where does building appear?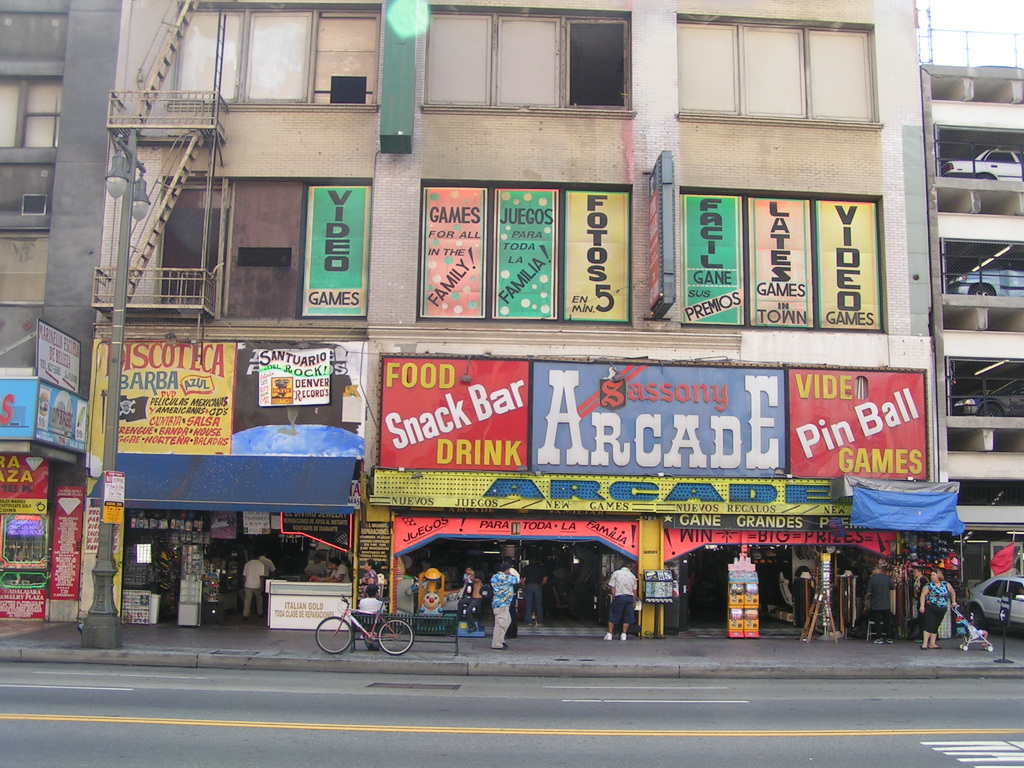
Appears at [x1=922, y1=32, x2=1023, y2=638].
